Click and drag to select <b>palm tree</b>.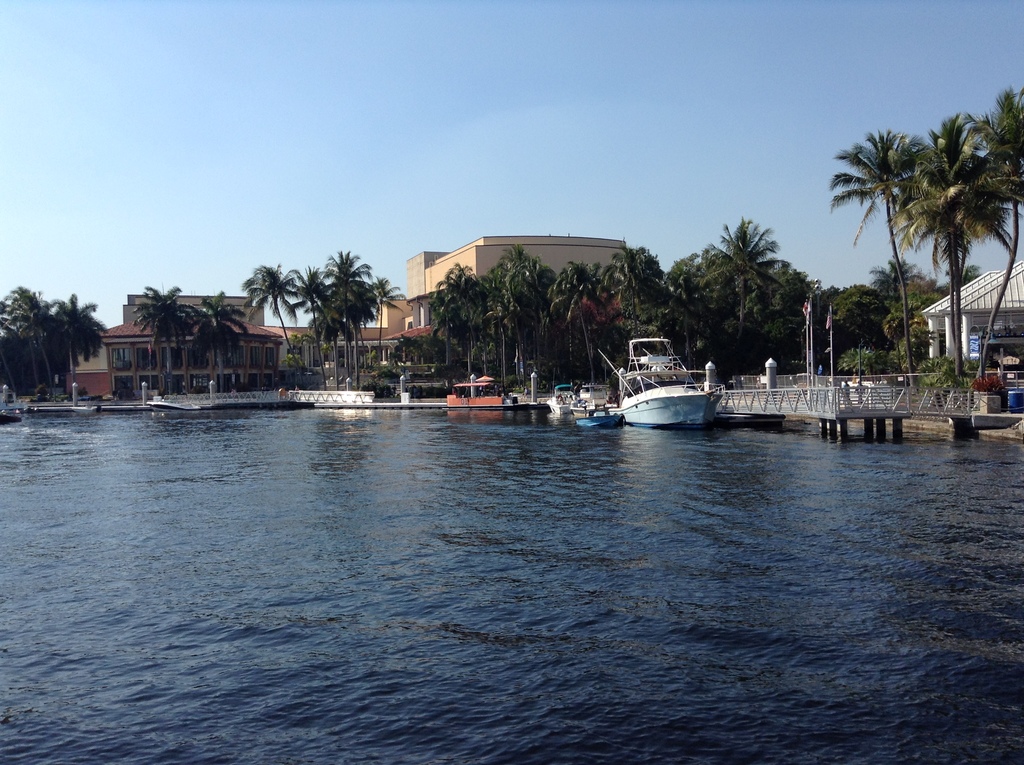
Selection: [189,286,230,362].
